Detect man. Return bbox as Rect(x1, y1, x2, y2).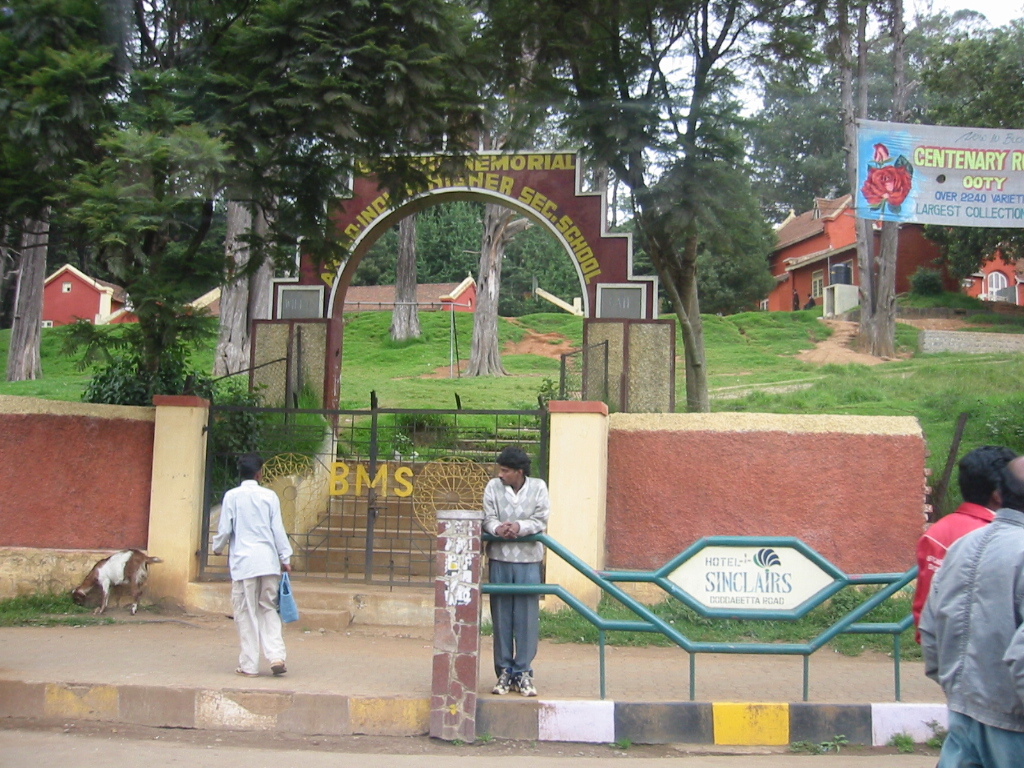
Rect(790, 287, 801, 311).
